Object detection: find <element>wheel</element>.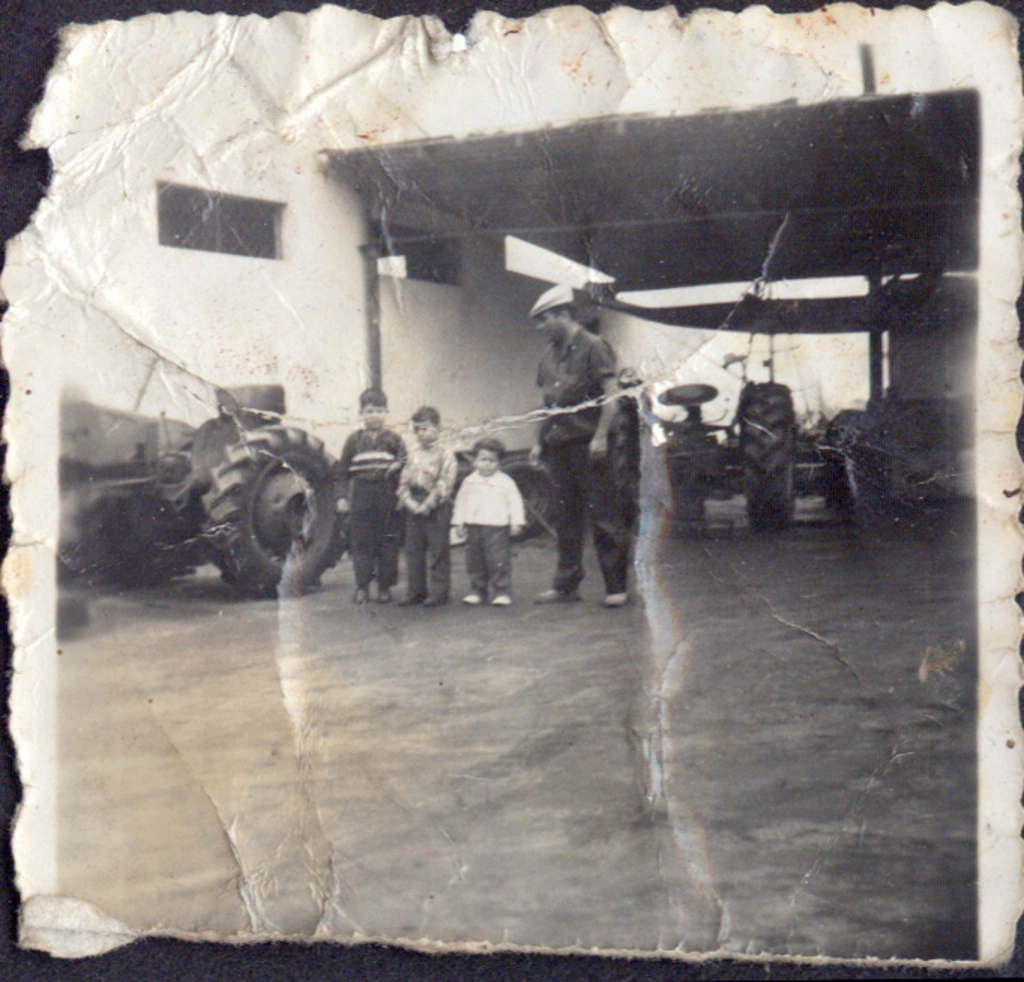
737 375 797 533.
